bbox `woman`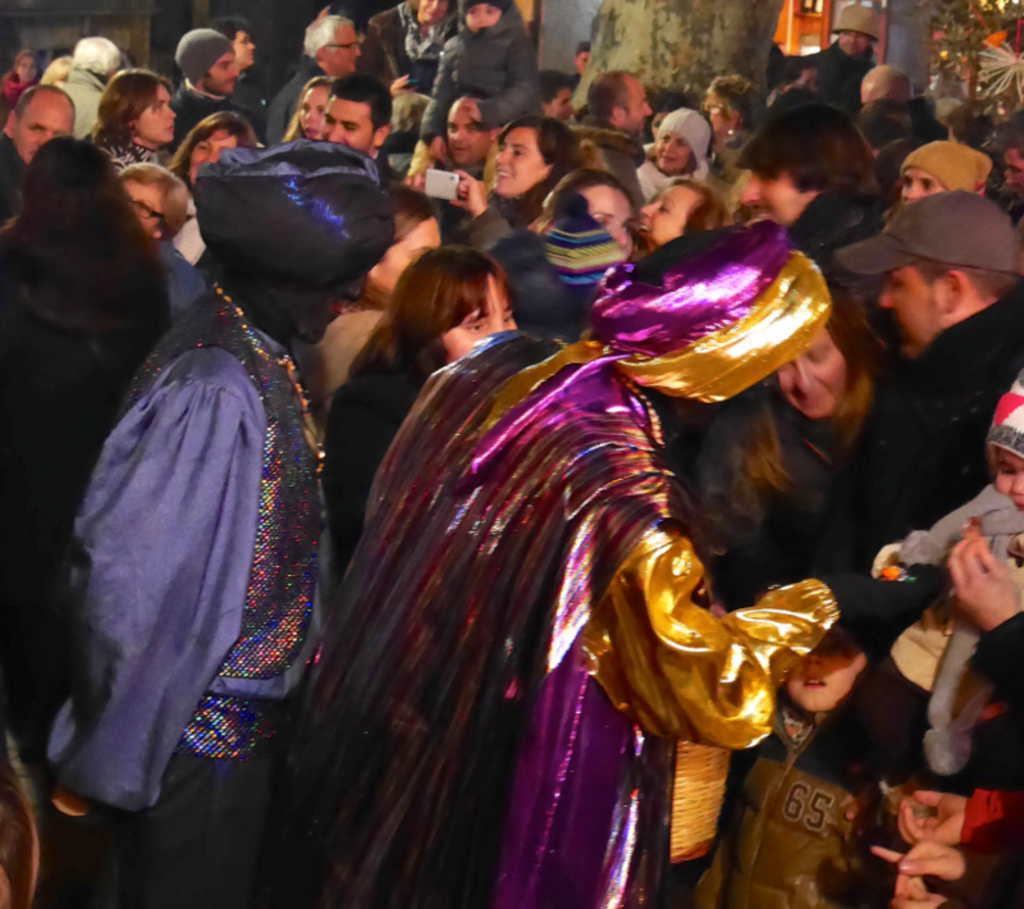
<box>1002,140,1023,183</box>
